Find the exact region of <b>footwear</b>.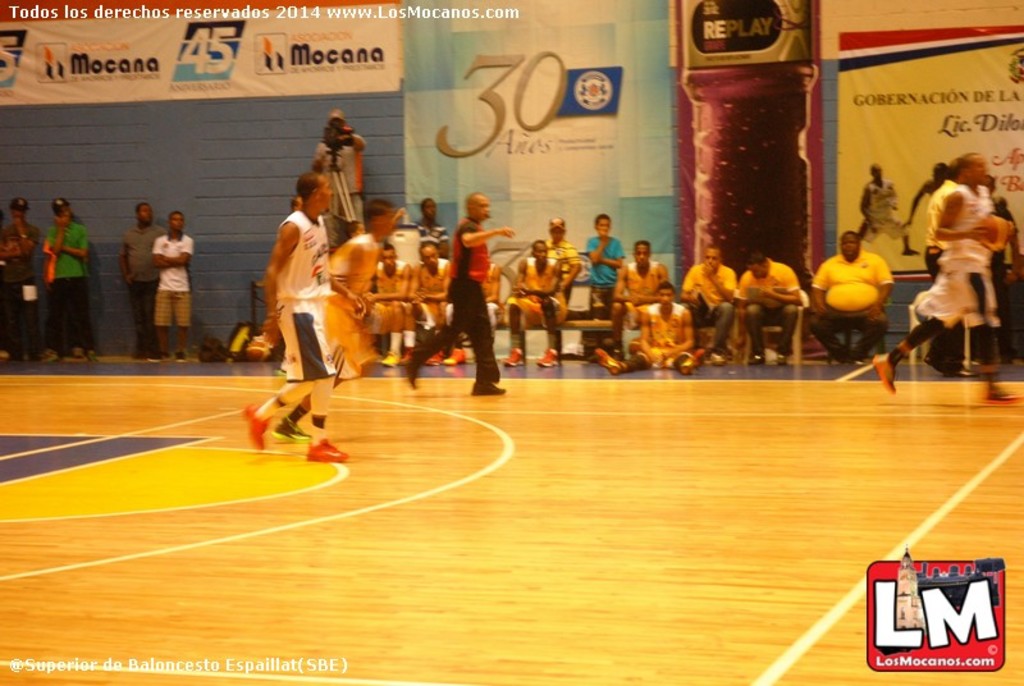
Exact region: (305,439,349,461).
